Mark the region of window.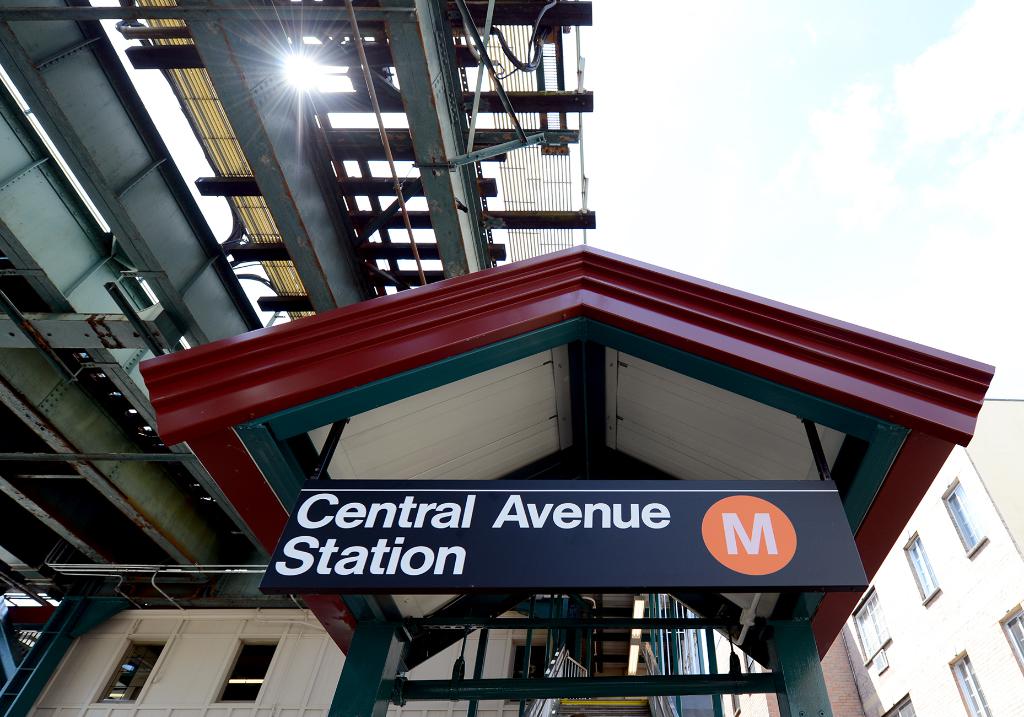
Region: (506, 634, 551, 702).
